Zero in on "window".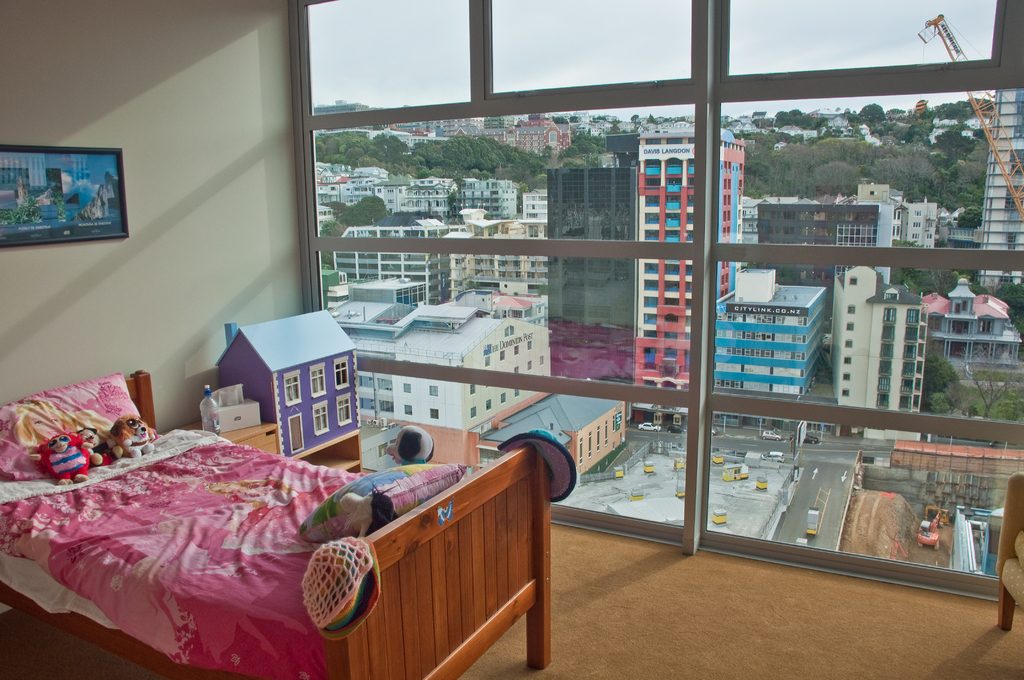
Zeroed in: locate(404, 407, 413, 413).
